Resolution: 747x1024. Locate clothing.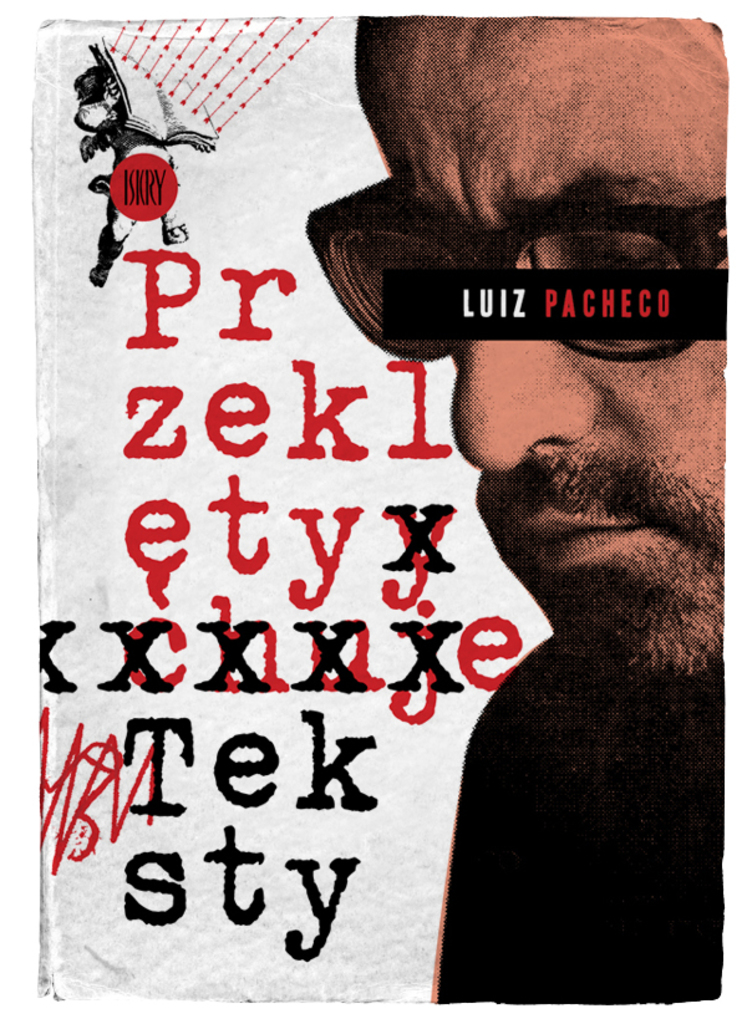
(left=436, top=635, right=722, bottom=1003).
